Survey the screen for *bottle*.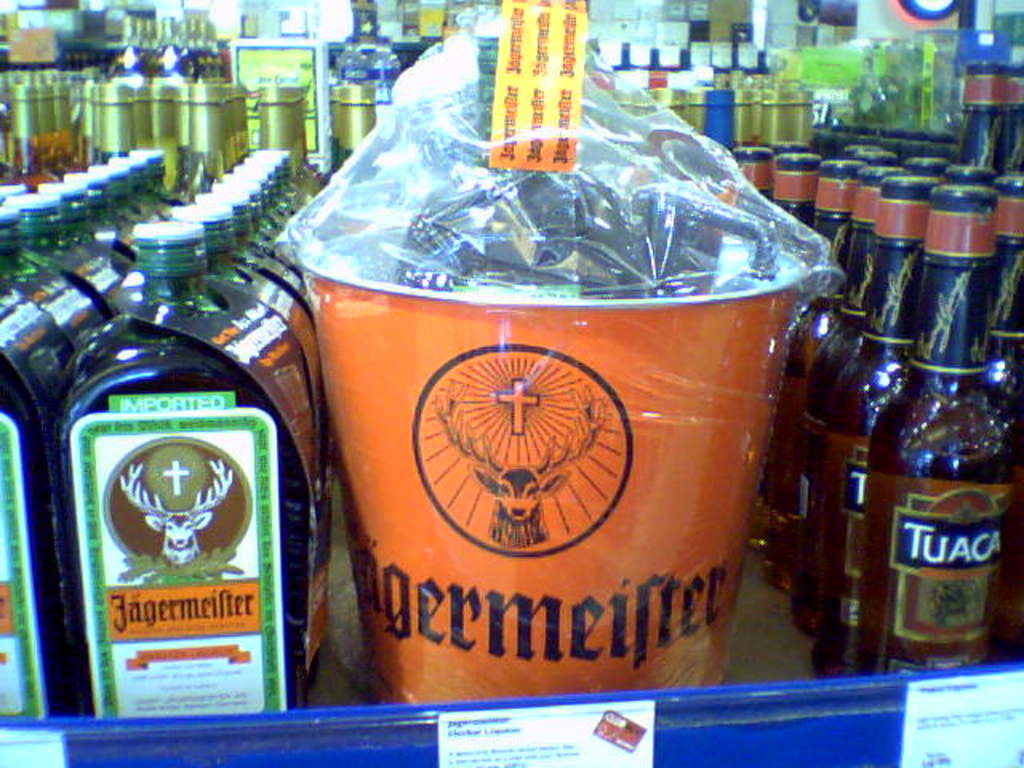
Survey found: x1=62 y1=168 x2=138 y2=272.
